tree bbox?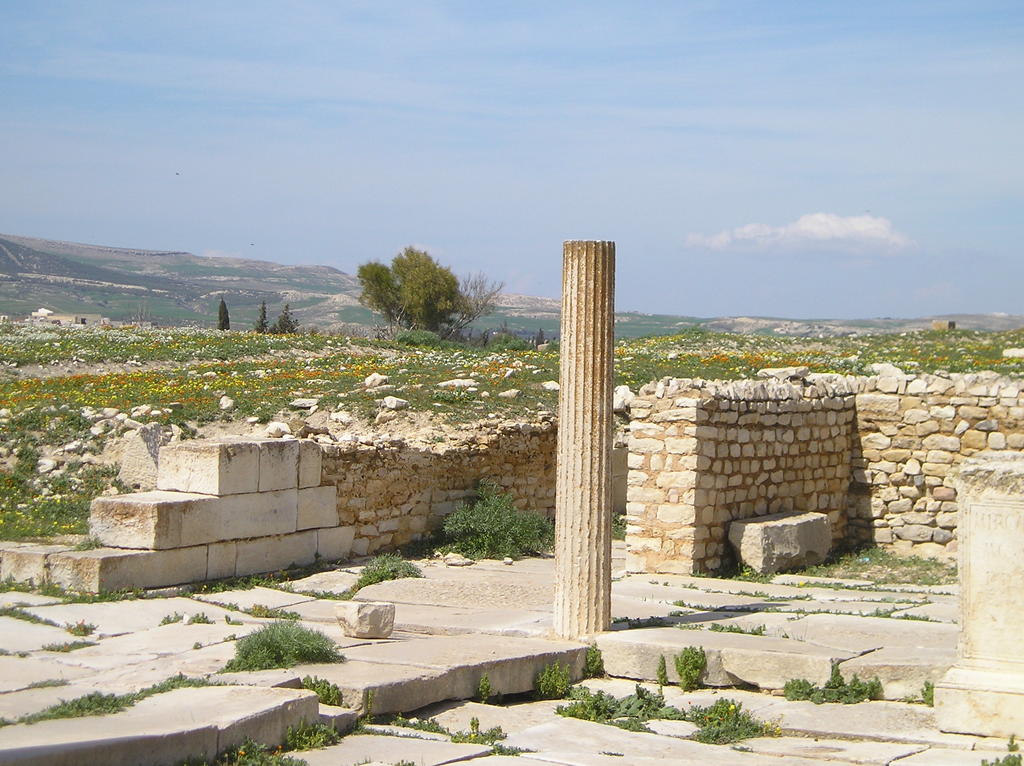
[346, 225, 480, 351]
